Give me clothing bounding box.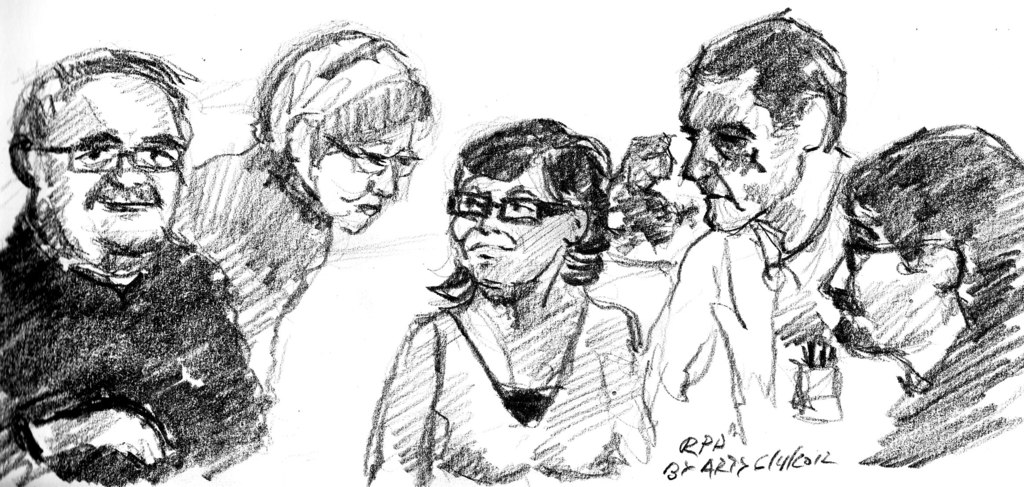
region(166, 141, 313, 352).
